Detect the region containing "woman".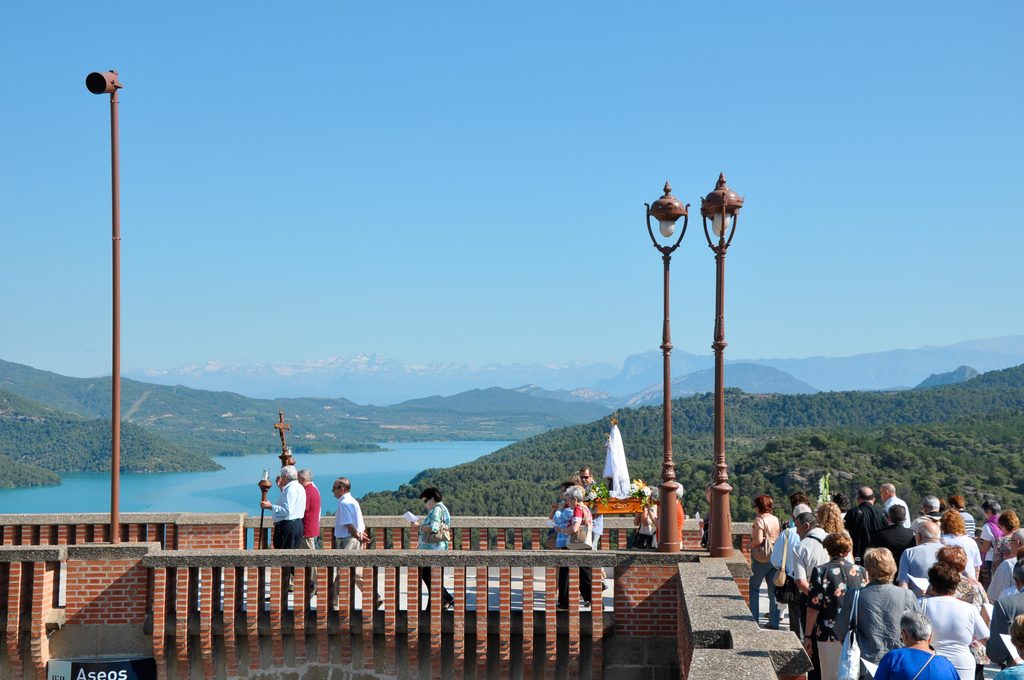
[left=632, top=484, right=655, bottom=552].
